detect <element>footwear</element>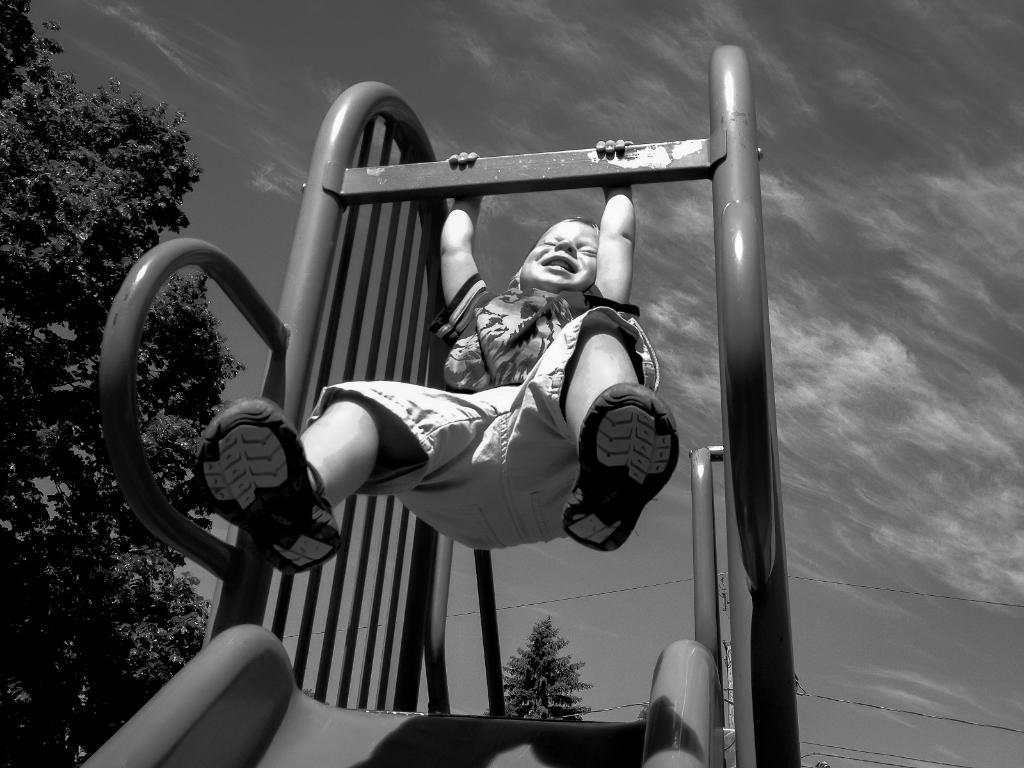
559,376,687,556
